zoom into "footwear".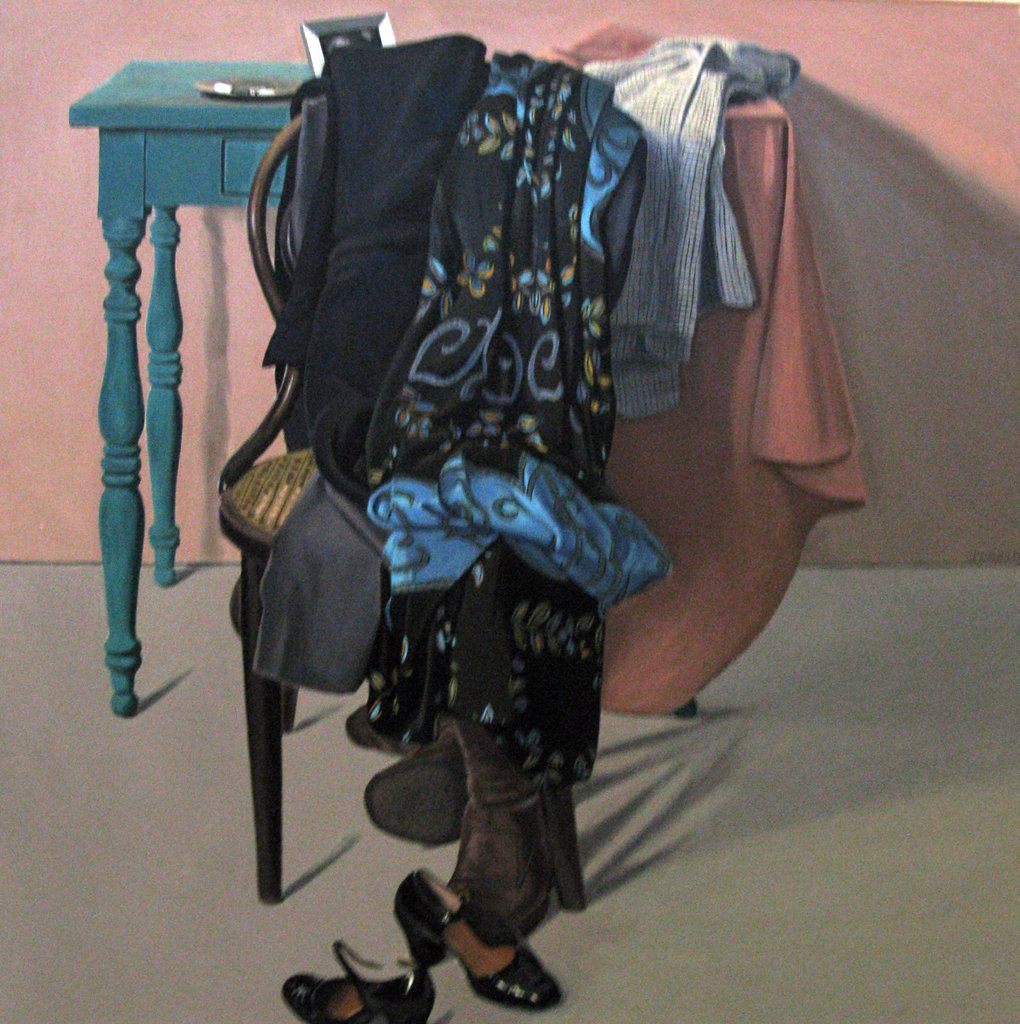
Zoom target: [x1=450, y1=717, x2=584, y2=939].
